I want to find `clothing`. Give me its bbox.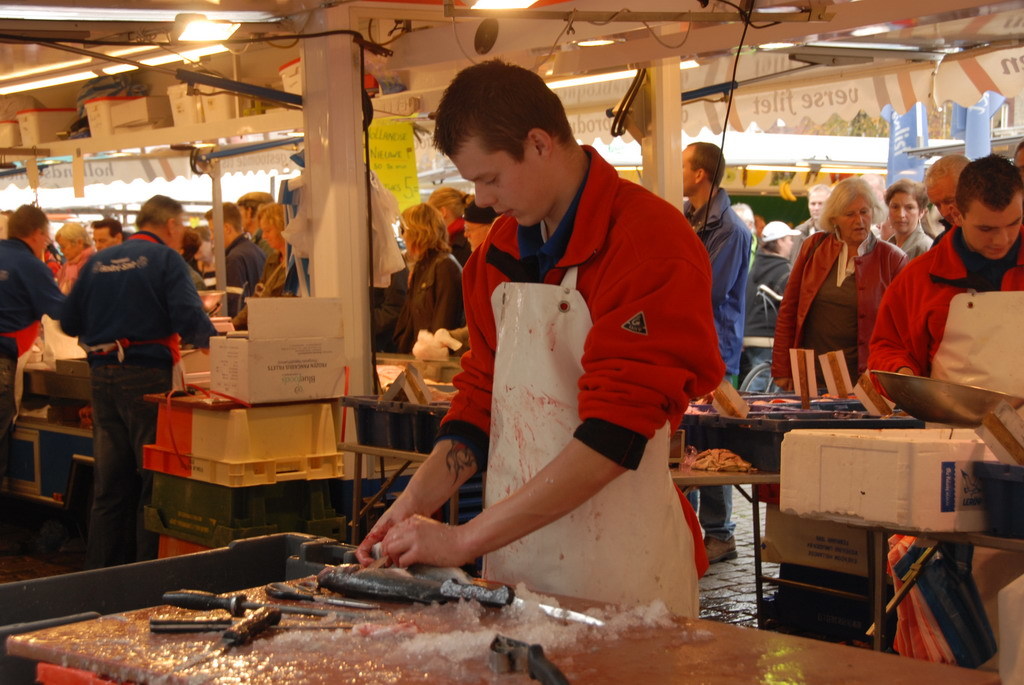
box=[755, 253, 794, 374].
